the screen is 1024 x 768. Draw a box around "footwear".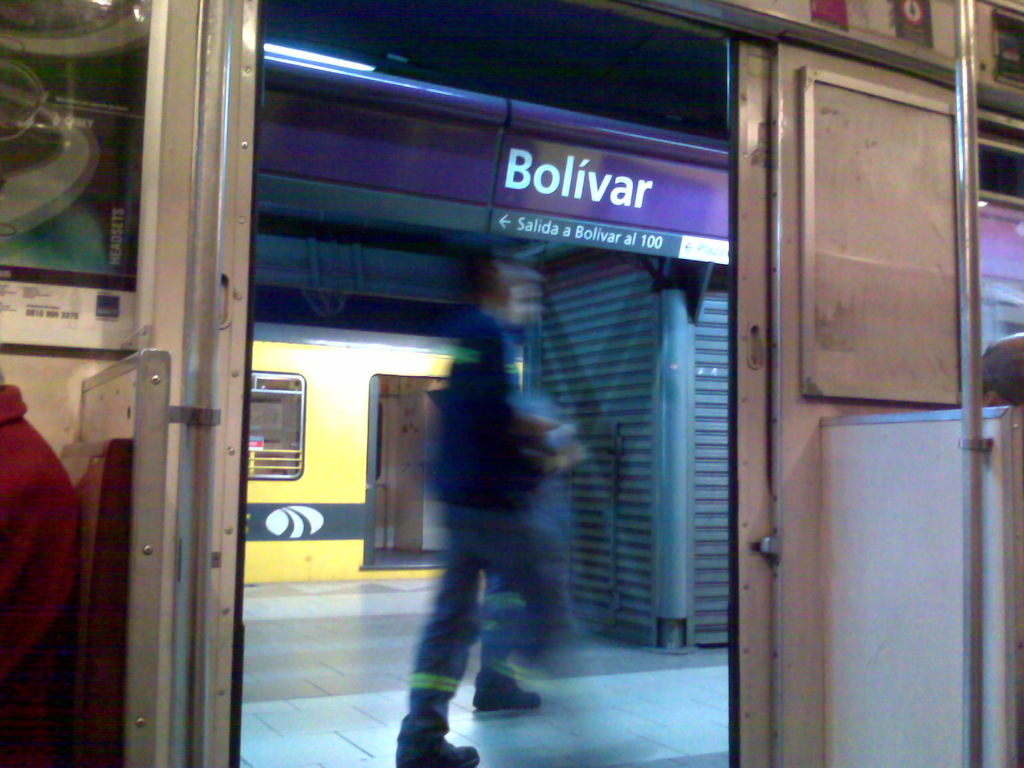
select_region(468, 683, 543, 710).
